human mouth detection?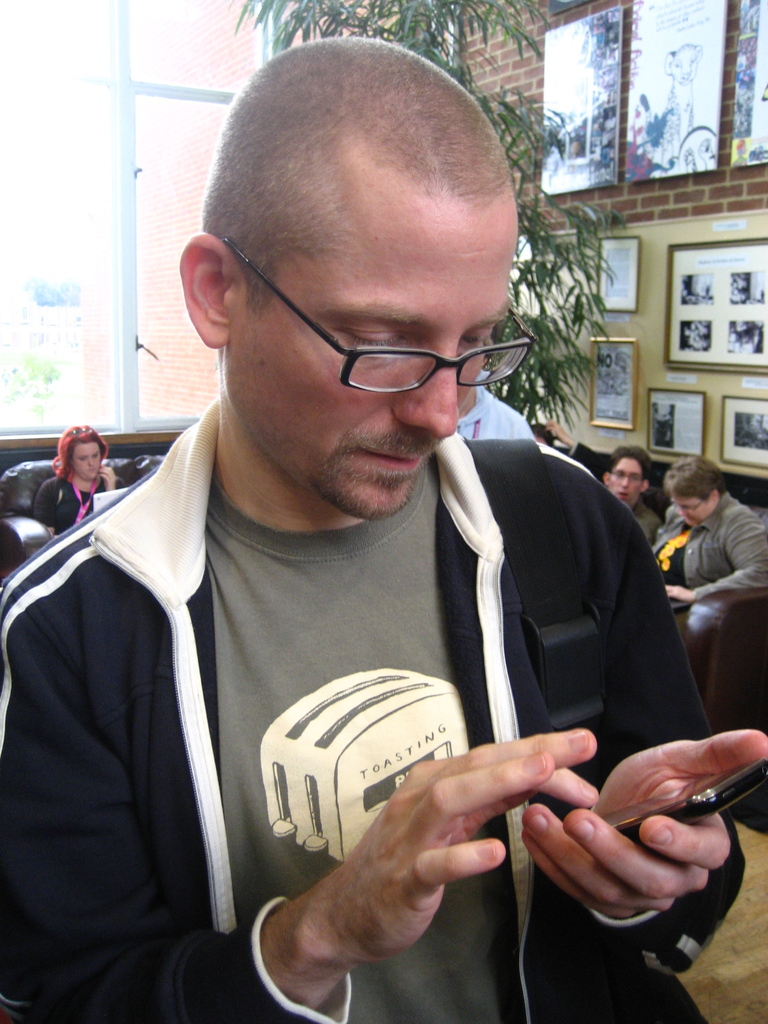
crop(360, 449, 427, 470)
